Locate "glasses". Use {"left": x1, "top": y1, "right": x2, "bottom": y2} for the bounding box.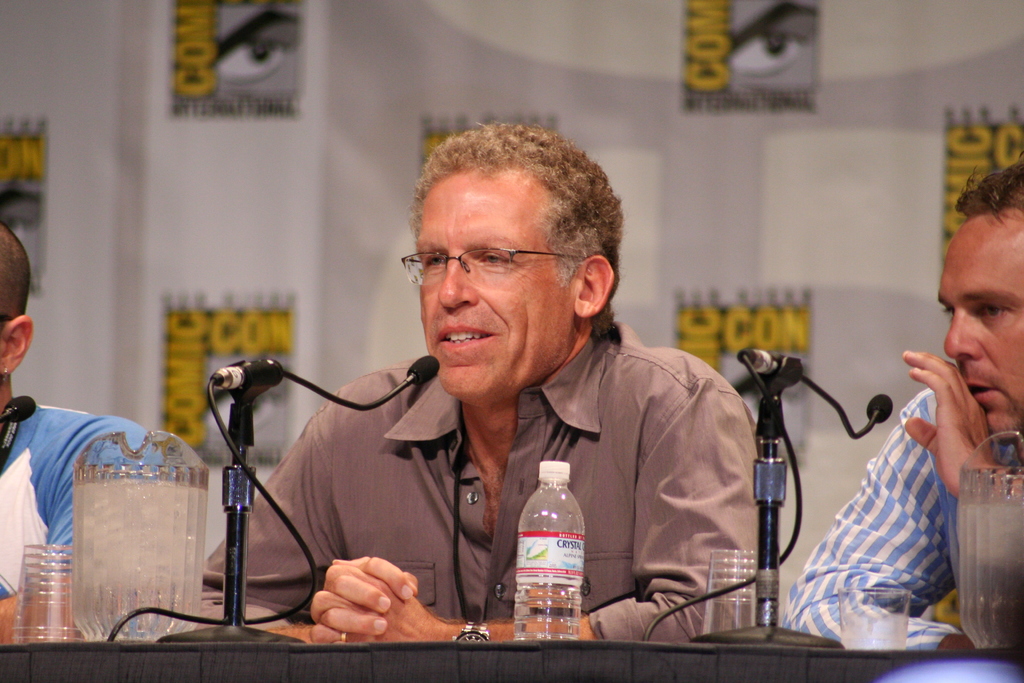
{"left": 396, "top": 247, "right": 588, "bottom": 293}.
